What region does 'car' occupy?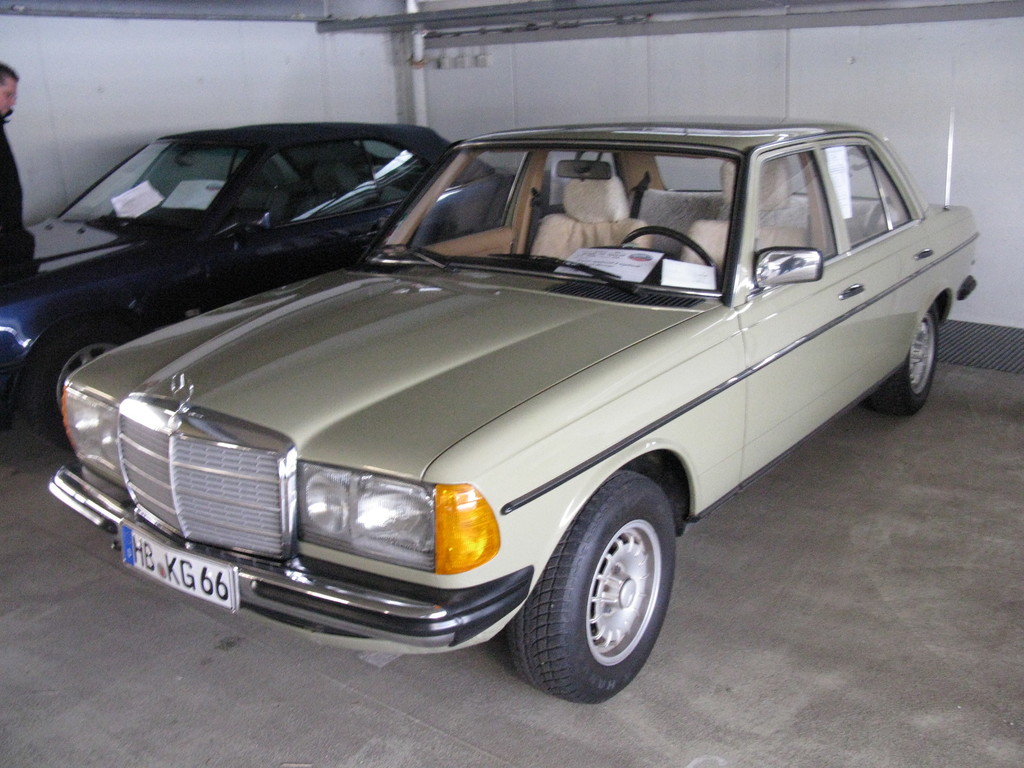
box(26, 128, 1011, 697).
